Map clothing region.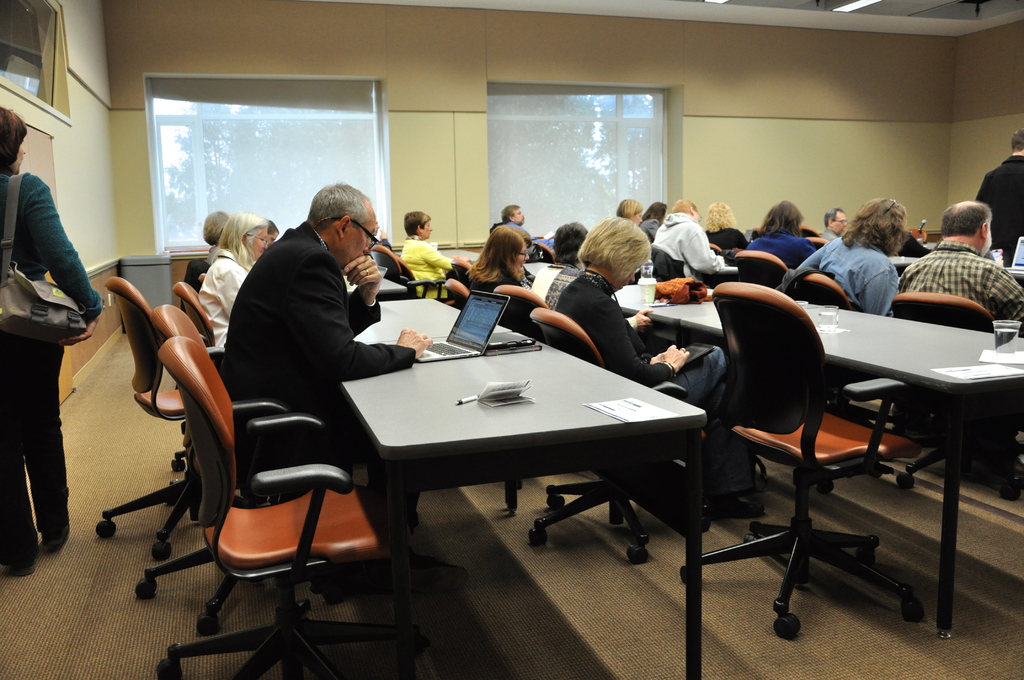
Mapped to 0,172,102,567.
